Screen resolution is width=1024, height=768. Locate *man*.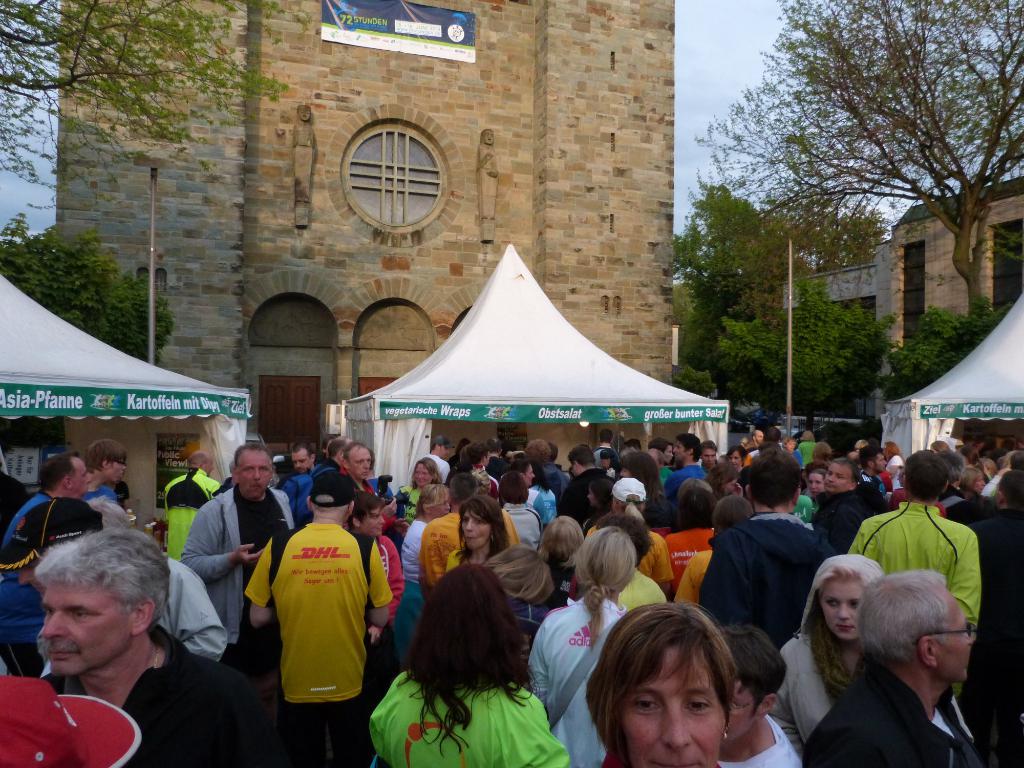
<region>849, 444, 978, 625</region>.
